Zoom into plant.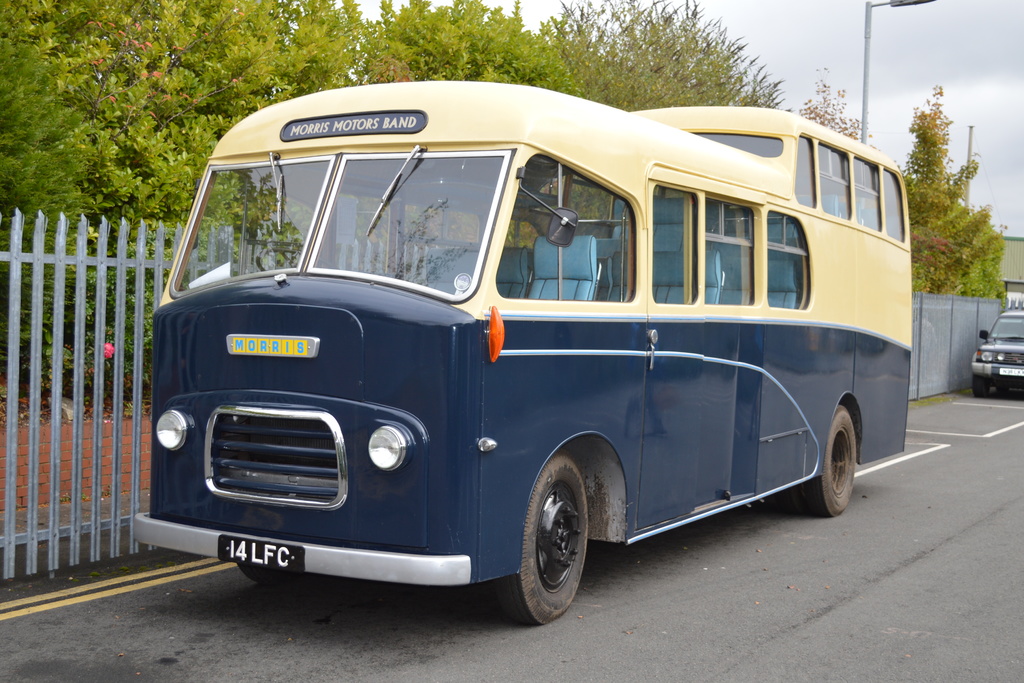
Zoom target: 0, 330, 124, 392.
